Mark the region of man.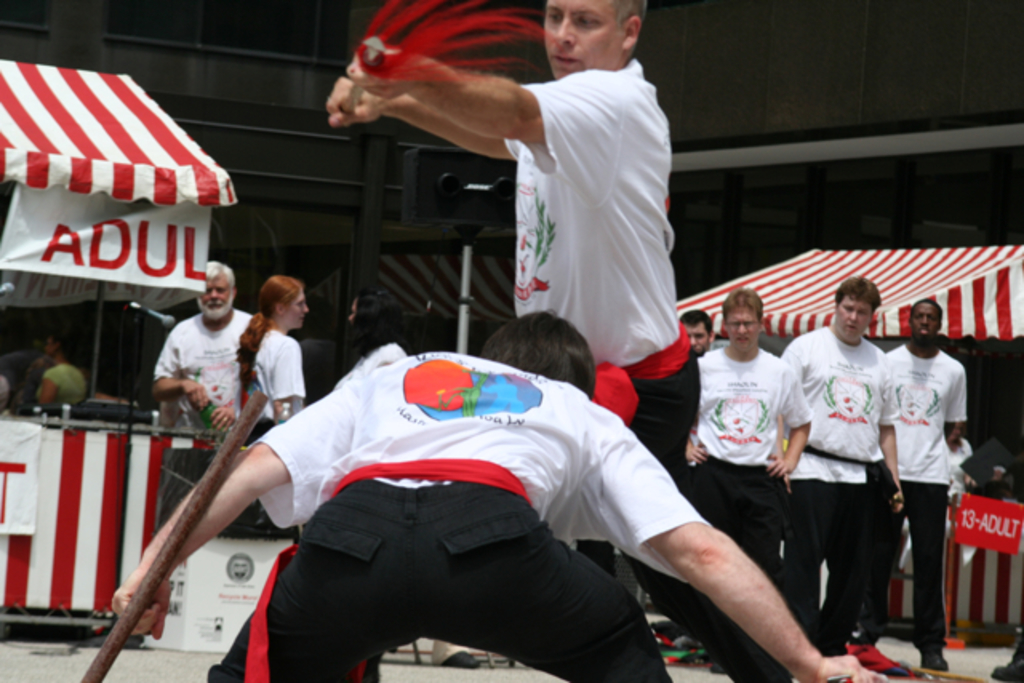
Region: 782, 267, 914, 662.
